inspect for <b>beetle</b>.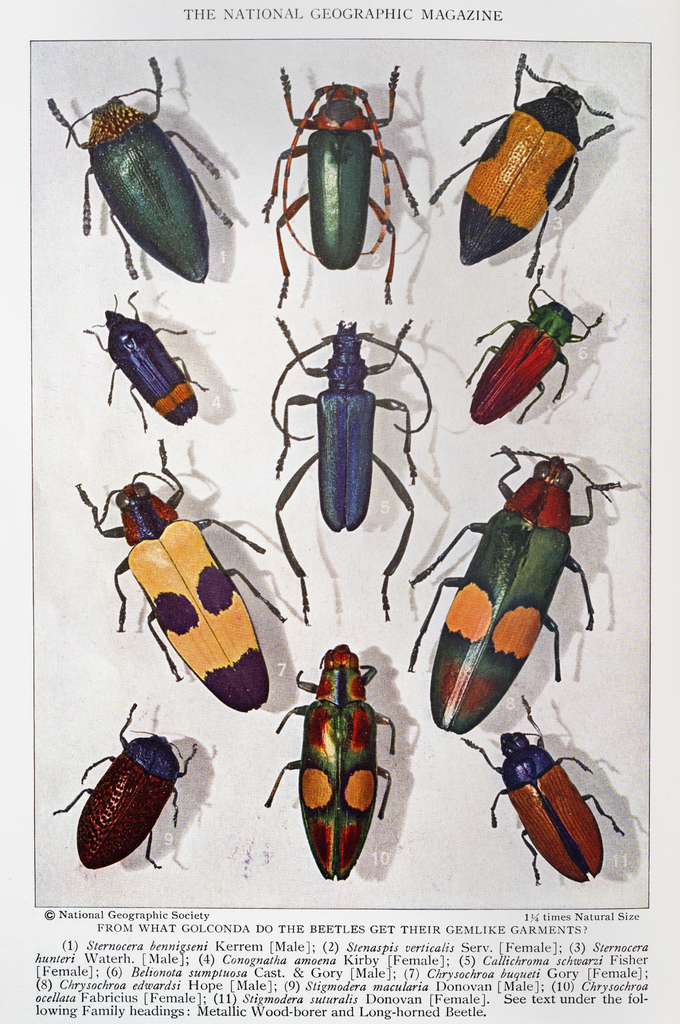
Inspection: bbox=(404, 444, 626, 729).
